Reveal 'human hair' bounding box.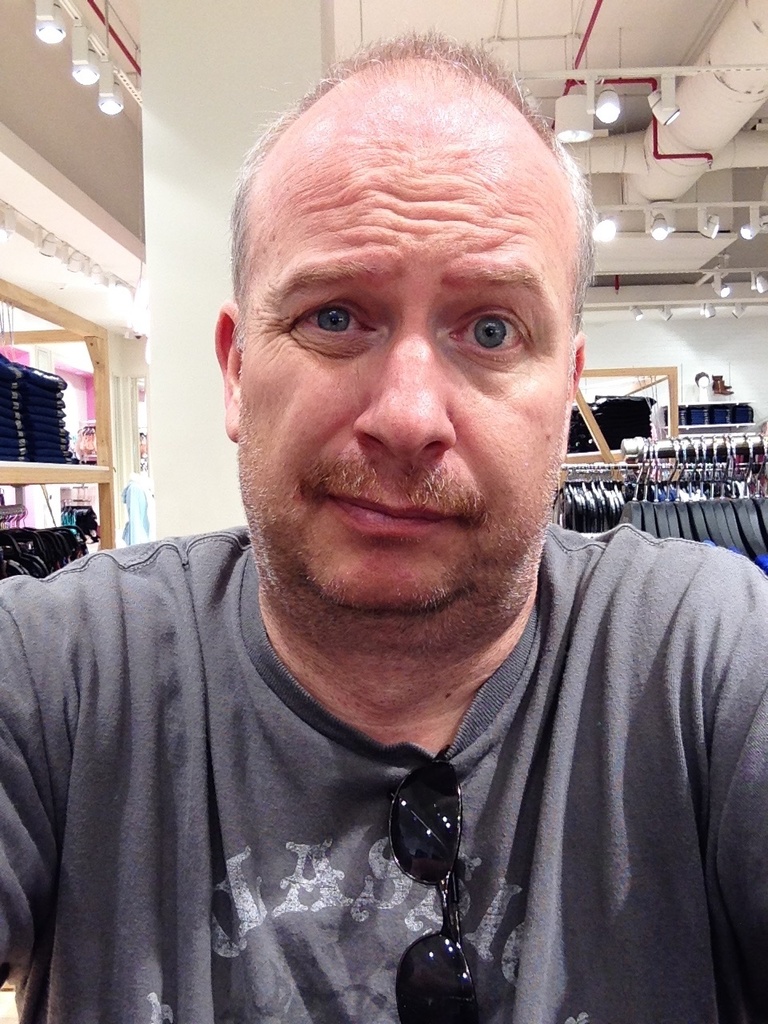
Revealed: (216, 20, 603, 338).
